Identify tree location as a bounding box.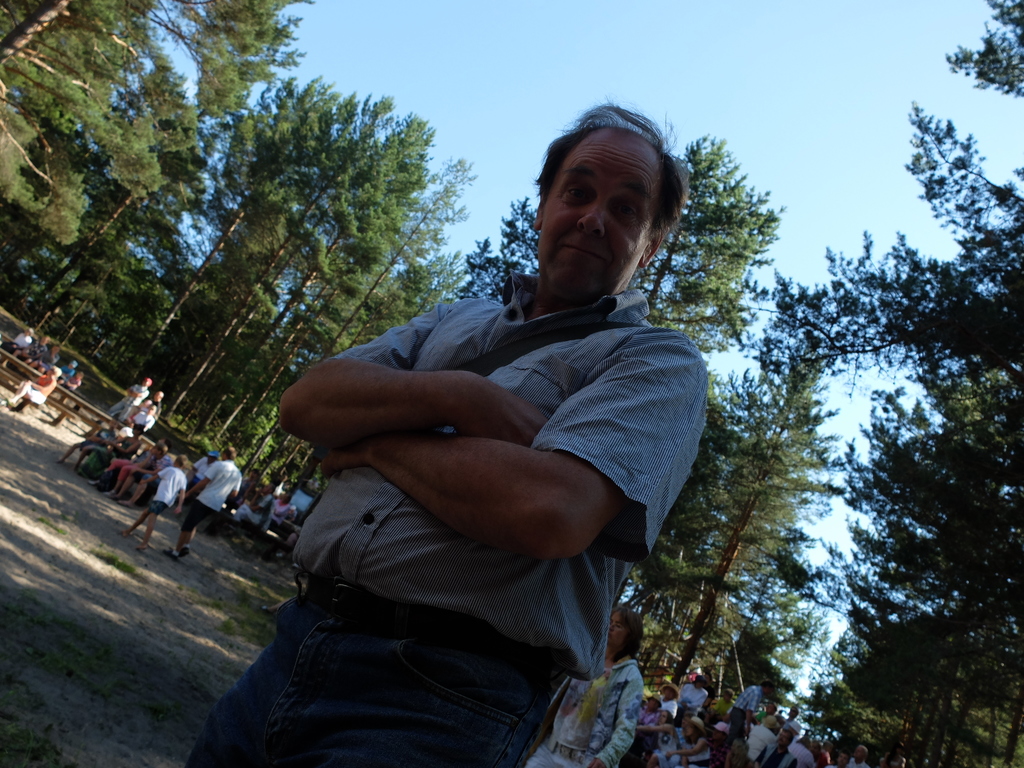
(x1=47, y1=71, x2=479, y2=411).
